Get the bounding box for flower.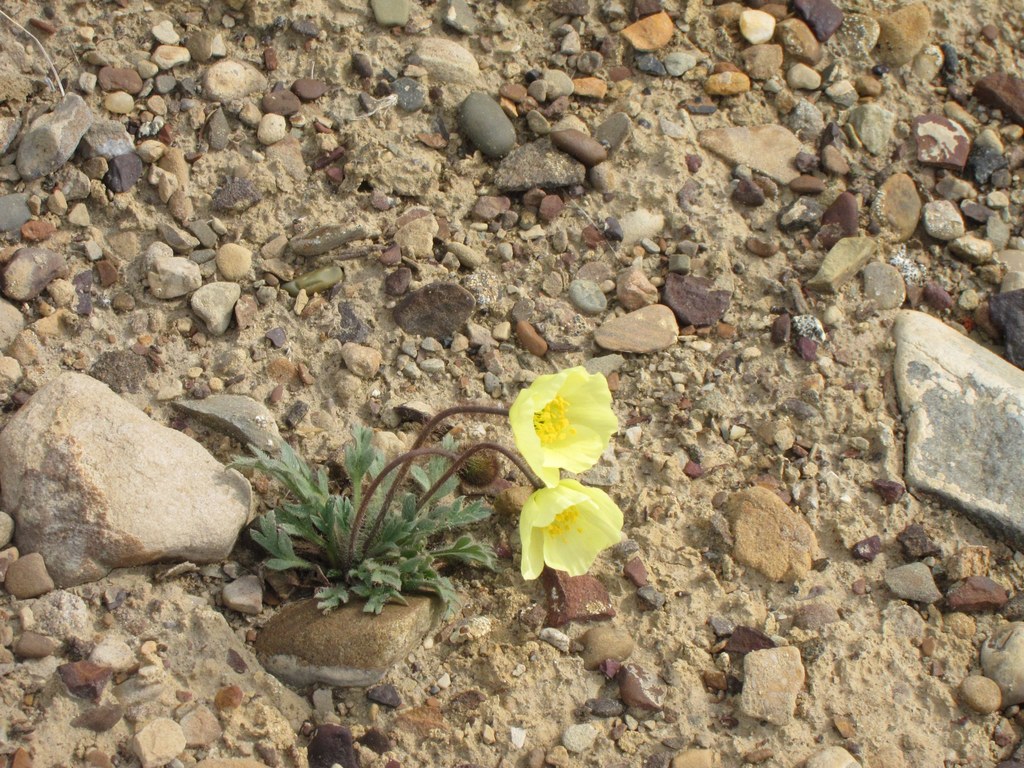
crop(507, 481, 629, 585).
